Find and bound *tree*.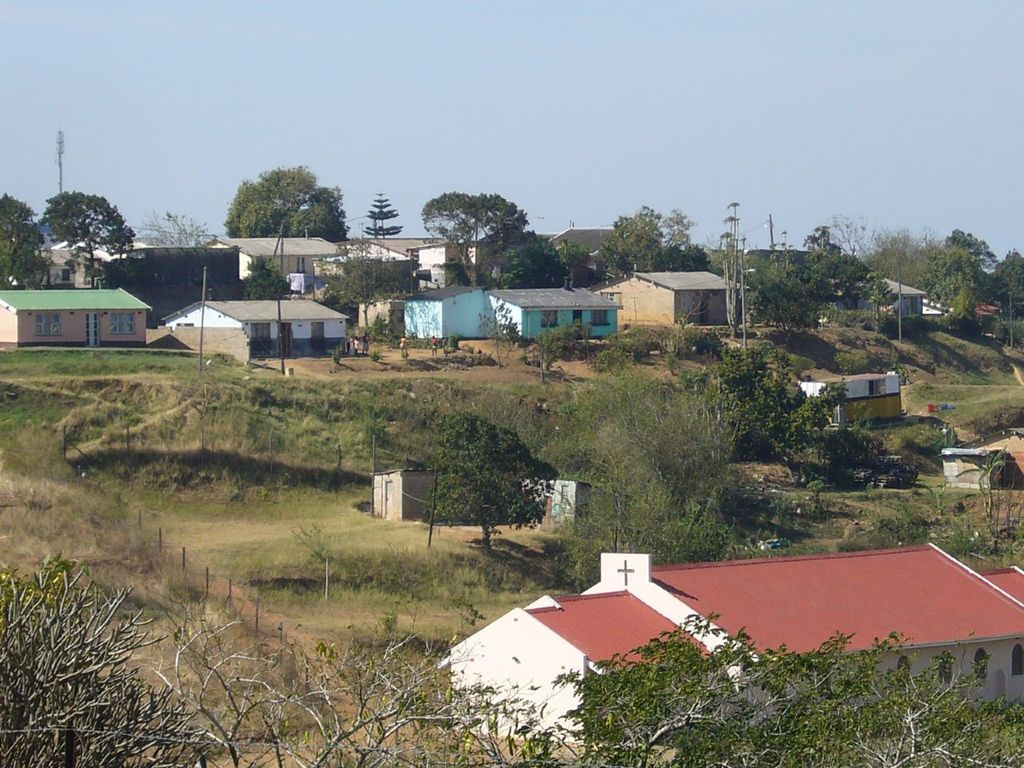
Bound: region(240, 254, 303, 304).
